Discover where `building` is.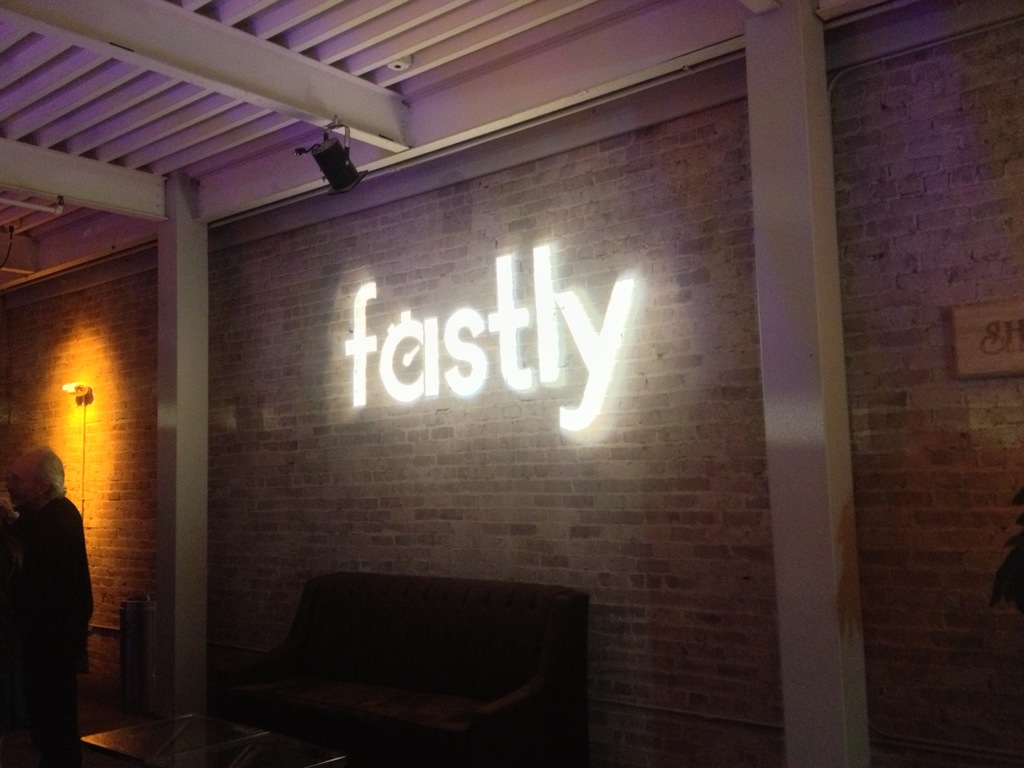
Discovered at 0:0:1023:767.
